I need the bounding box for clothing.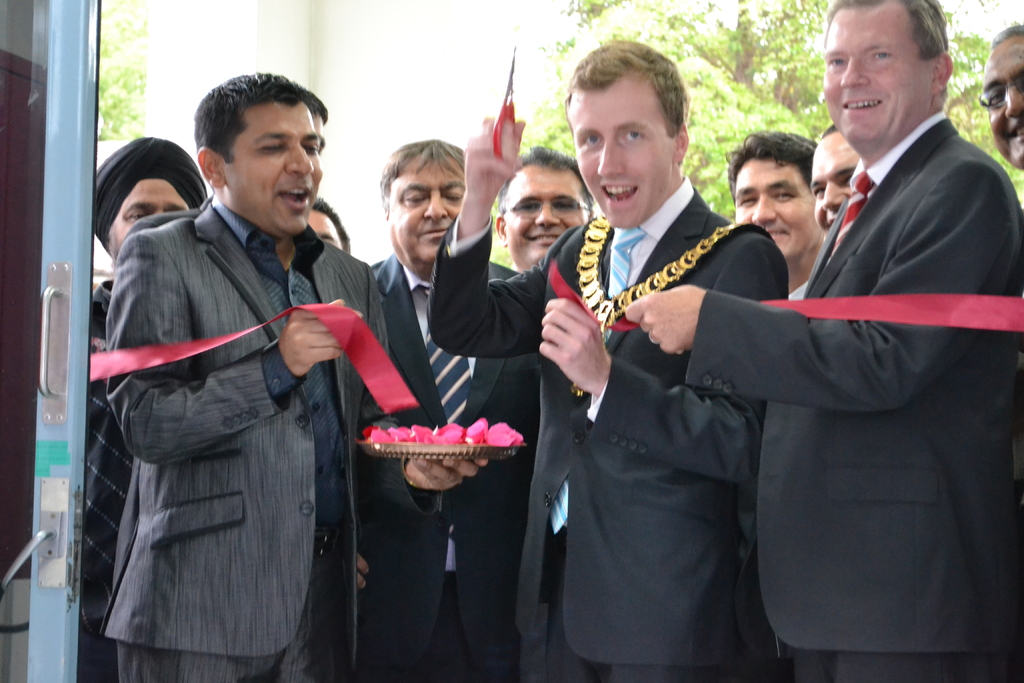
Here it is: 84 276 138 682.
